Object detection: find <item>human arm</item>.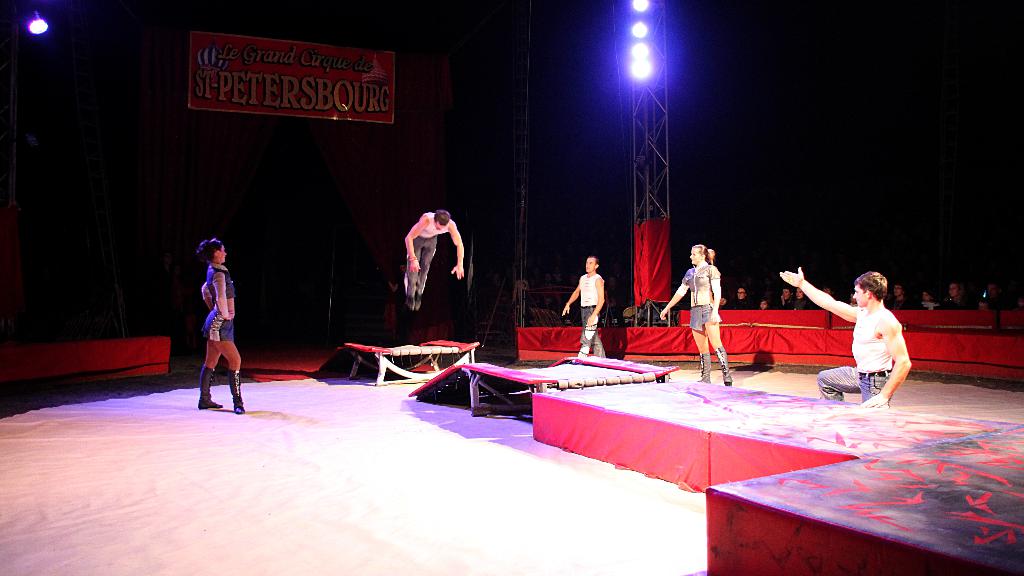
[left=790, top=263, right=865, bottom=322].
